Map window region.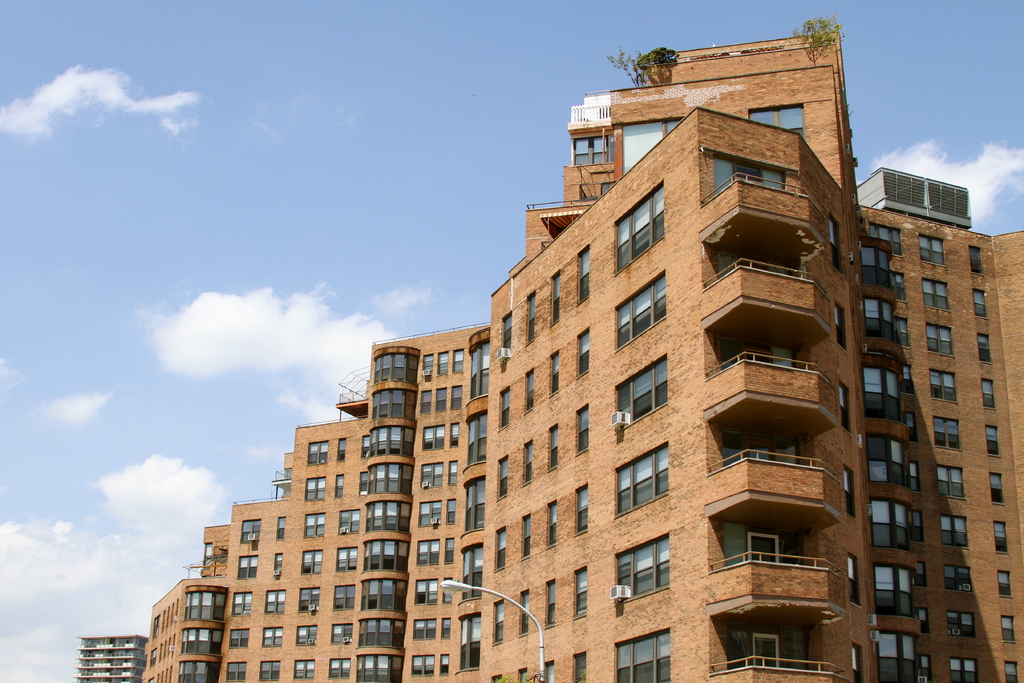
Mapped to (995, 522, 1007, 554).
